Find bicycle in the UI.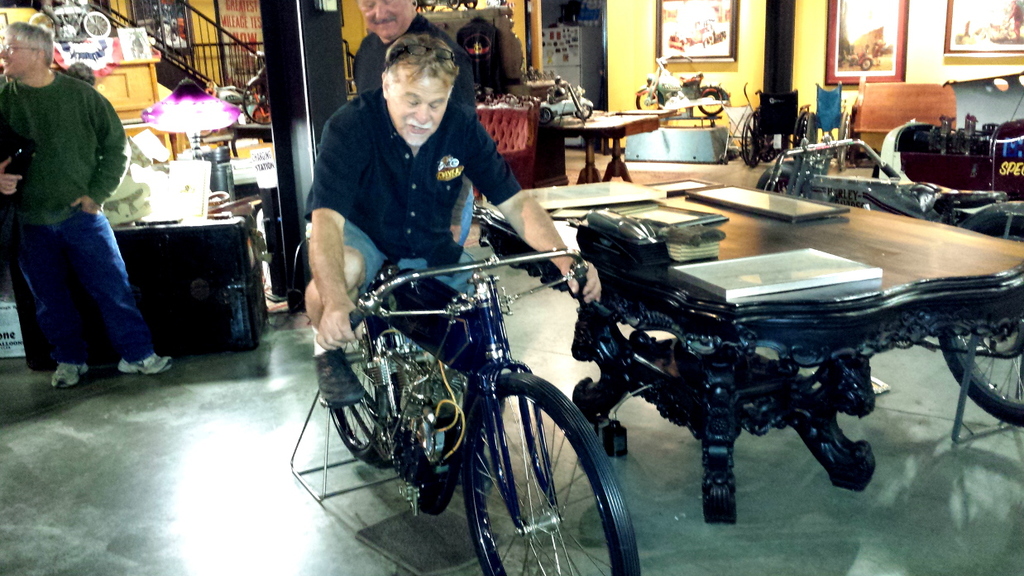
UI element at <box>26,0,114,41</box>.
